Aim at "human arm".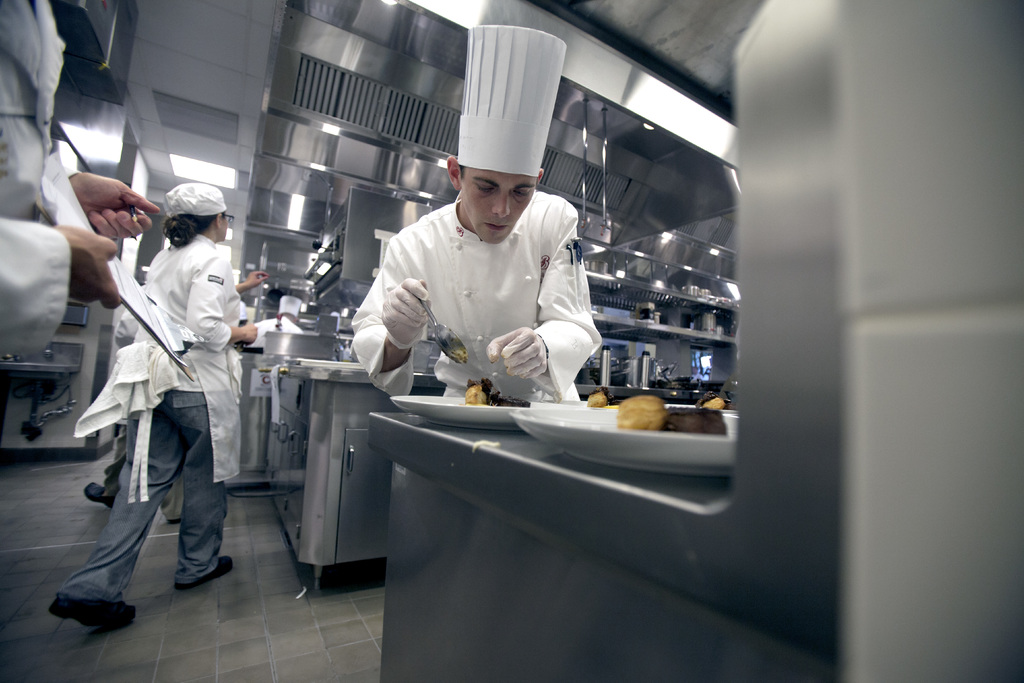
Aimed at select_region(0, 213, 122, 309).
